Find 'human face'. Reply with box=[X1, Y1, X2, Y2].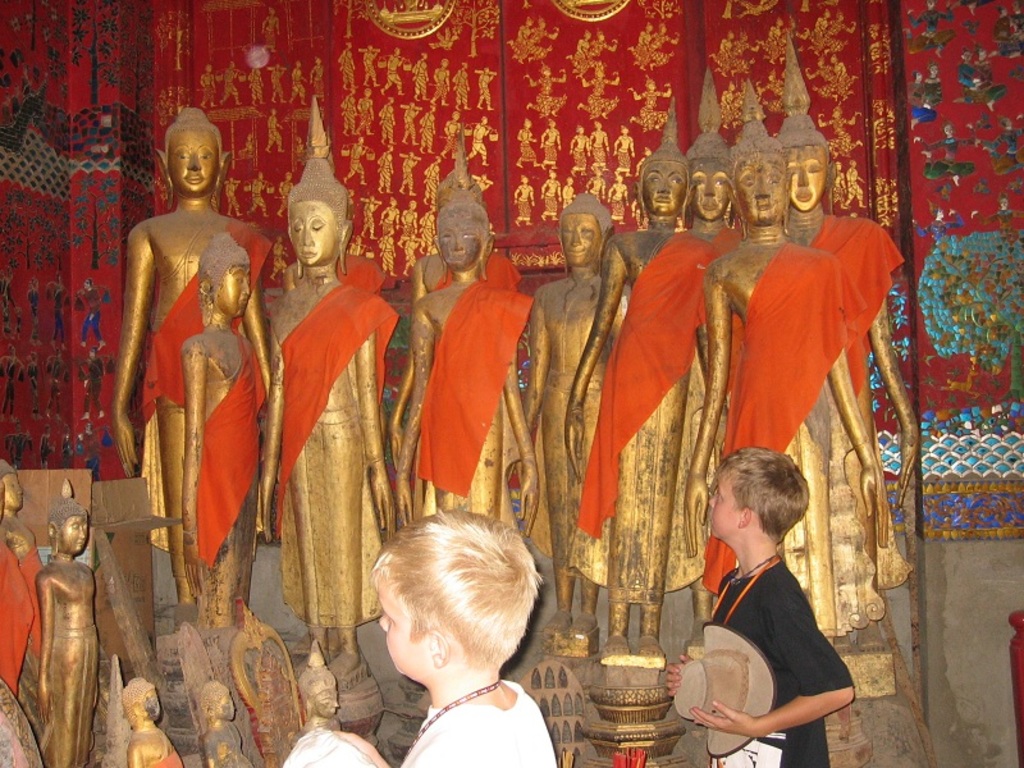
box=[143, 690, 160, 722].
